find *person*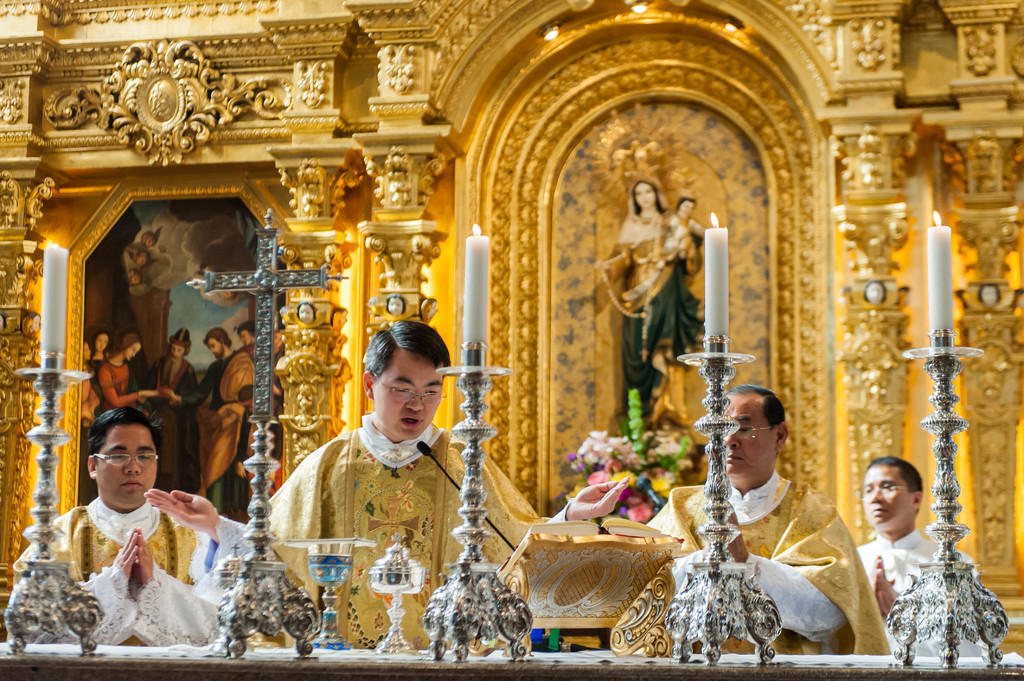
(40,416,223,680)
